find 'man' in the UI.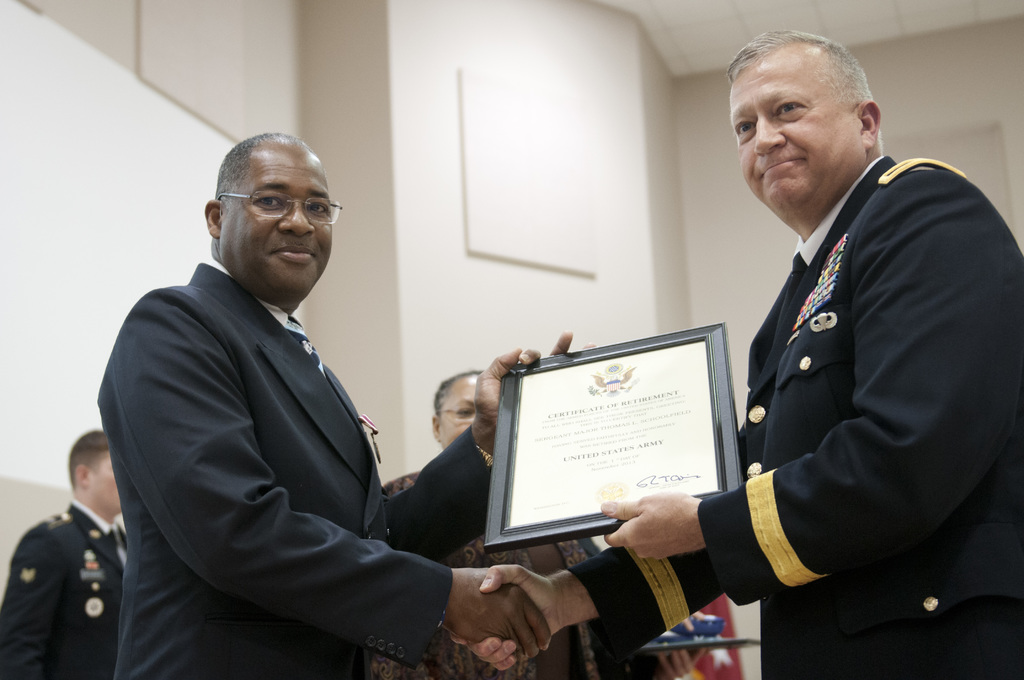
UI element at locate(8, 433, 127, 663).
